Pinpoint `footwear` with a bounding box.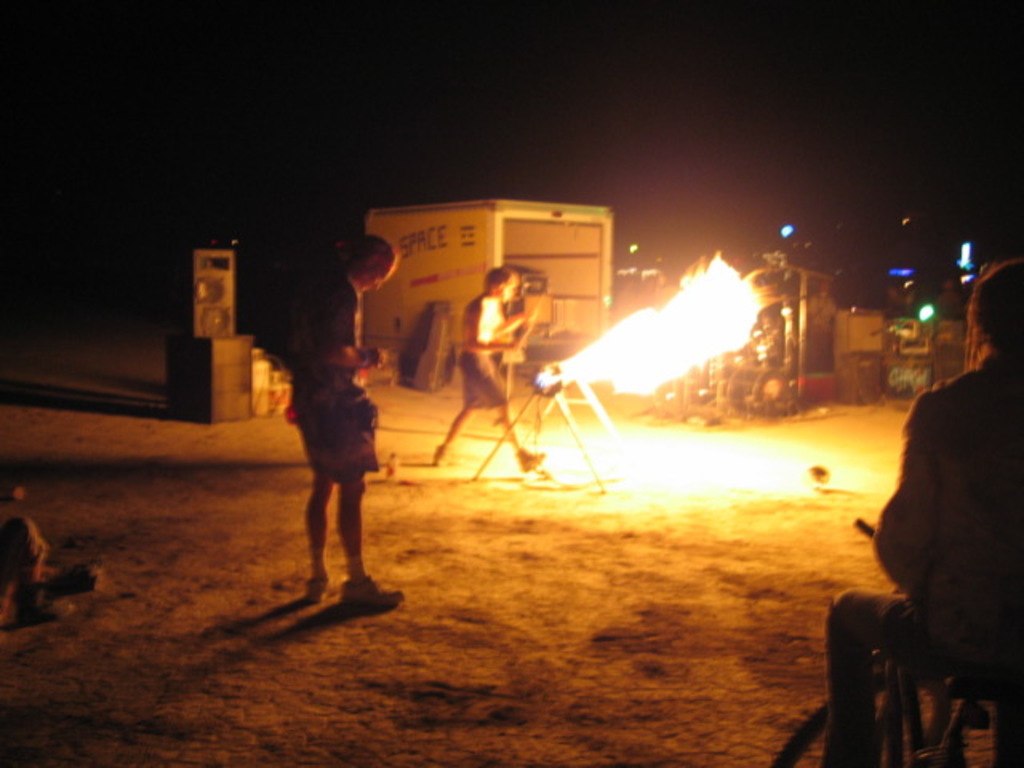
(346, 574, 397, 606).
